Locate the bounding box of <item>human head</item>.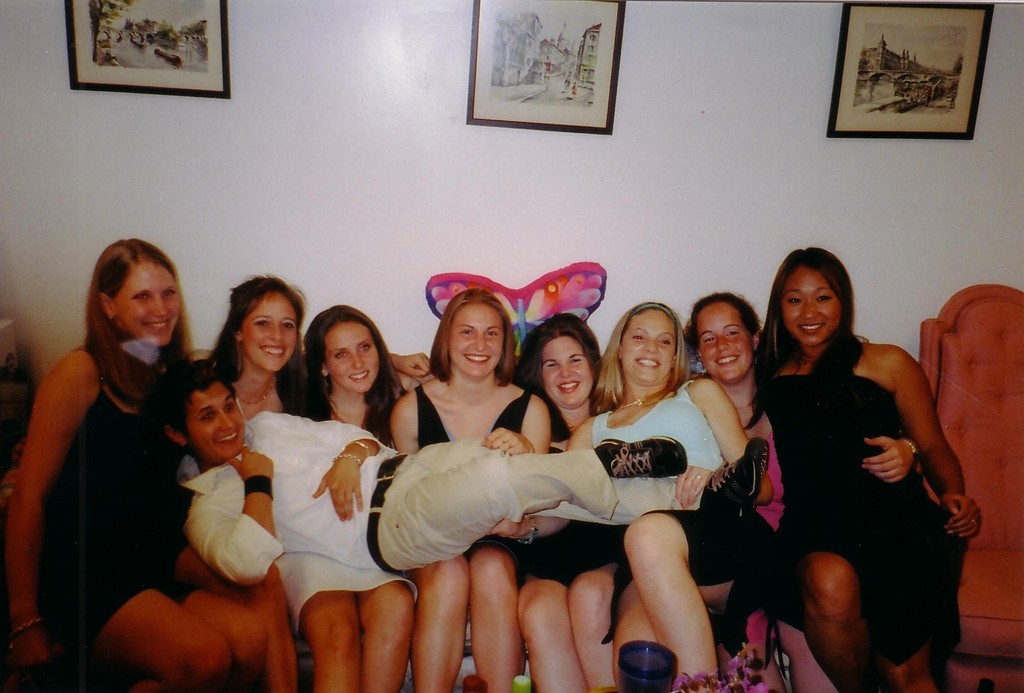
Bounding box: 305 304 384 400.
